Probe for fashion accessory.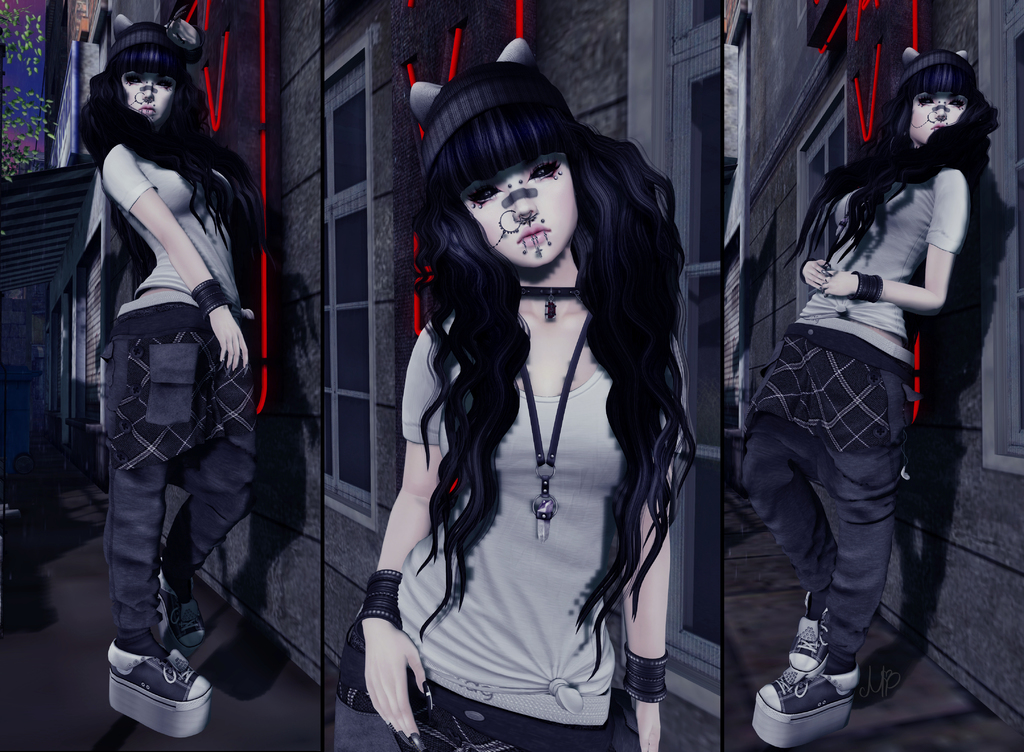
Probe result: rect(127, 89, 154, 108).
